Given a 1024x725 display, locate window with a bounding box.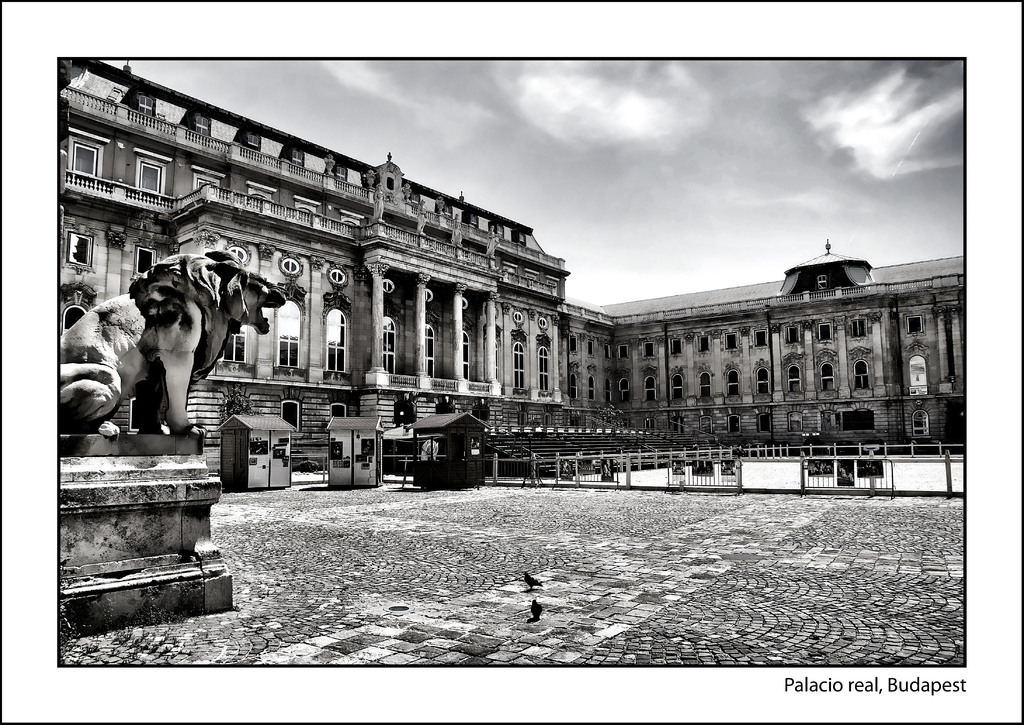
Located: 279, 395, 294, 429.
